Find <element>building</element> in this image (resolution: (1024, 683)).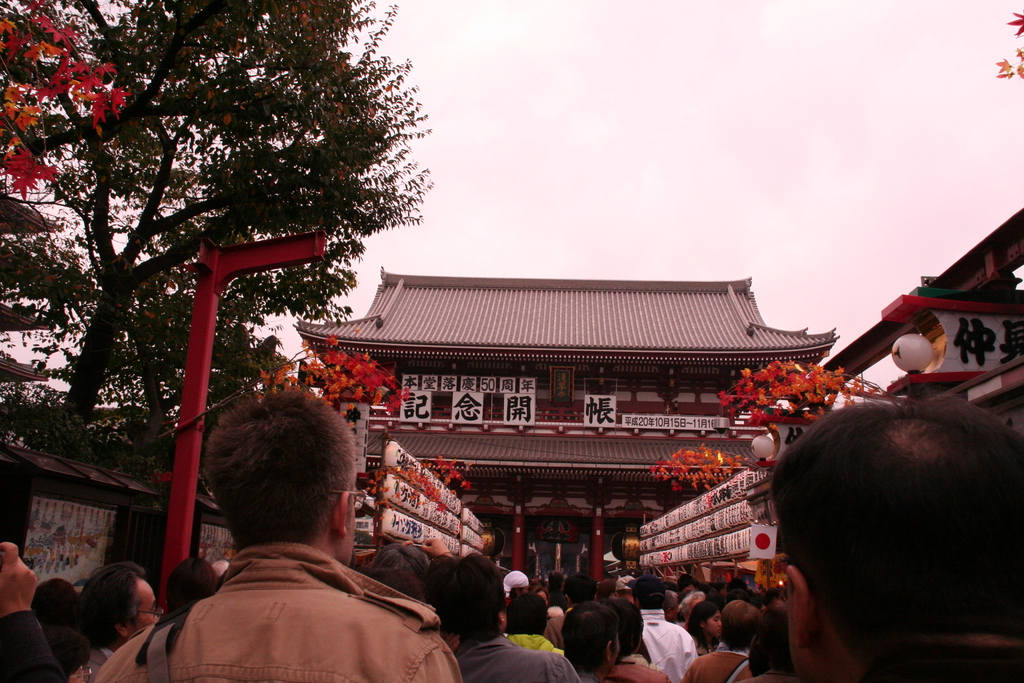
bbox=[294, 268, 834, 583].
